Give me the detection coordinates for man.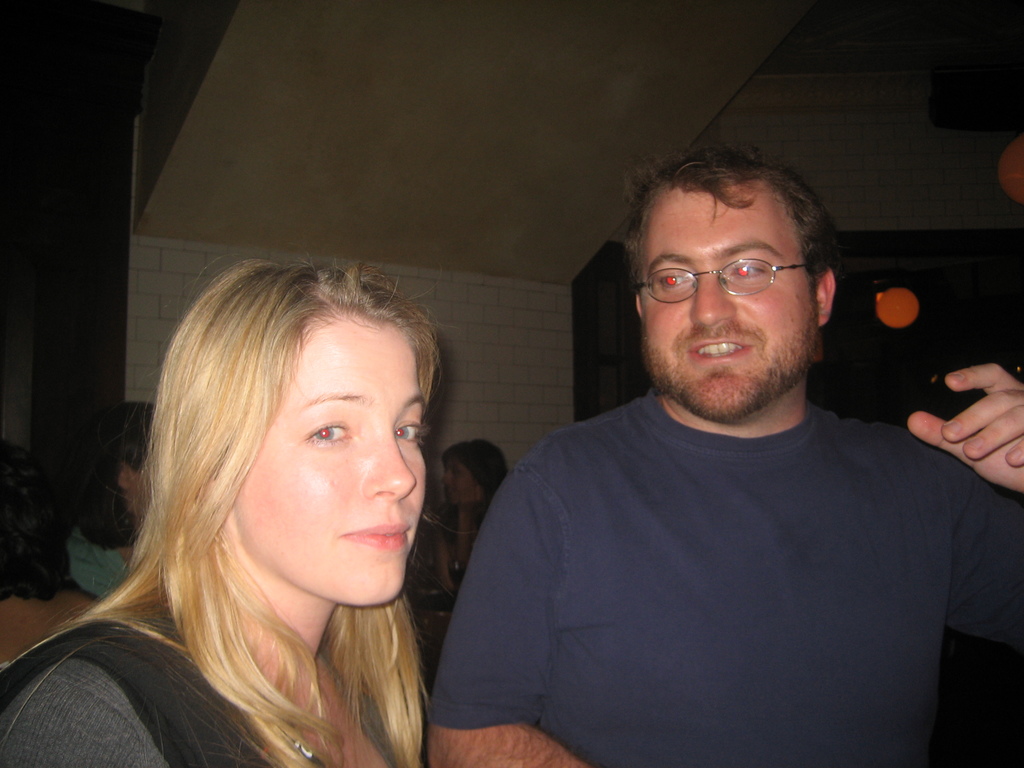
bbox=(440, 150, 1023, 767).
